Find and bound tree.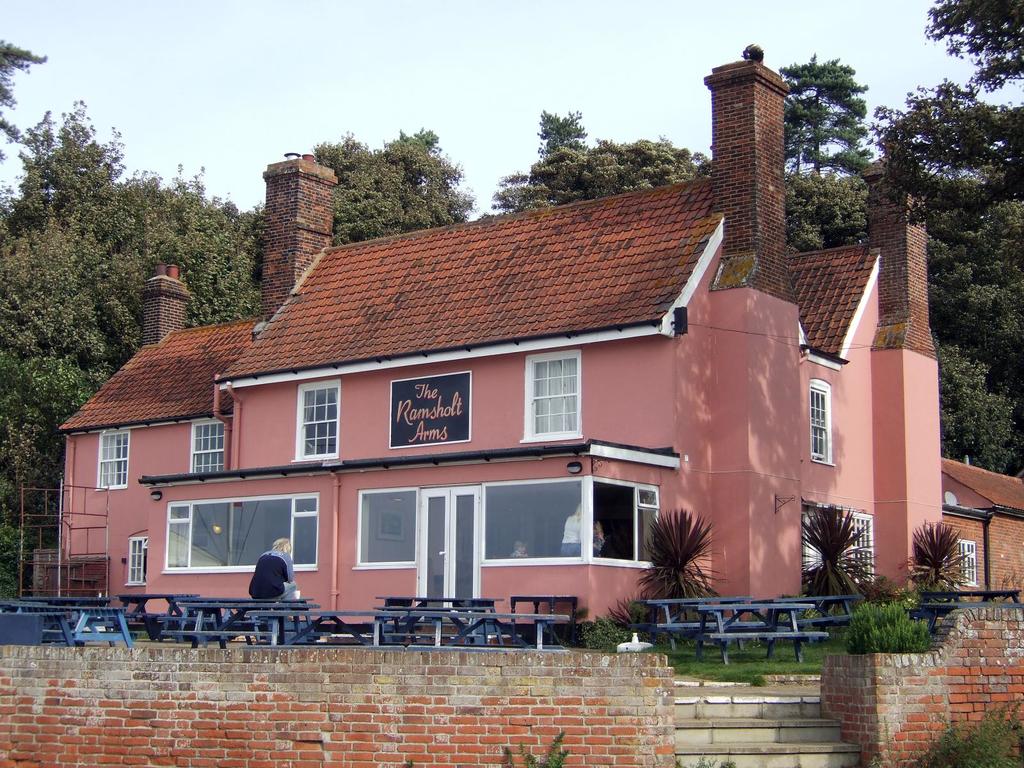
Bound: l=863, t=0, r=1023, b=480.
